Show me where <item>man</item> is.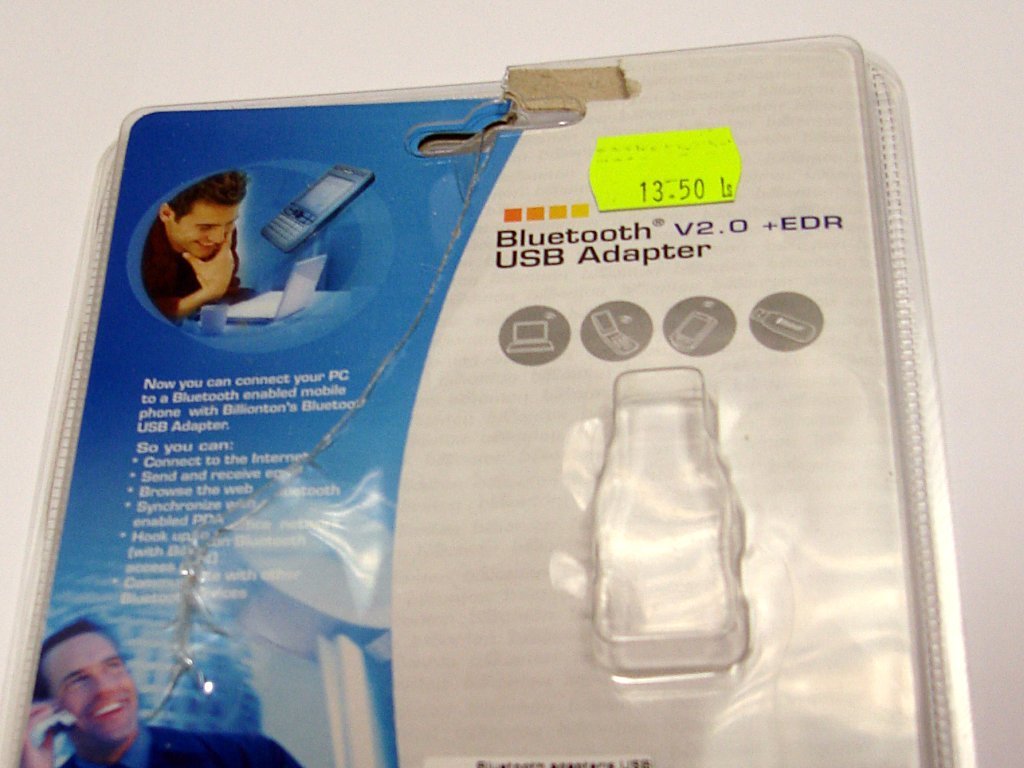
<item>man</item> is at [left=19, top=614, right=303, bottom=767].
